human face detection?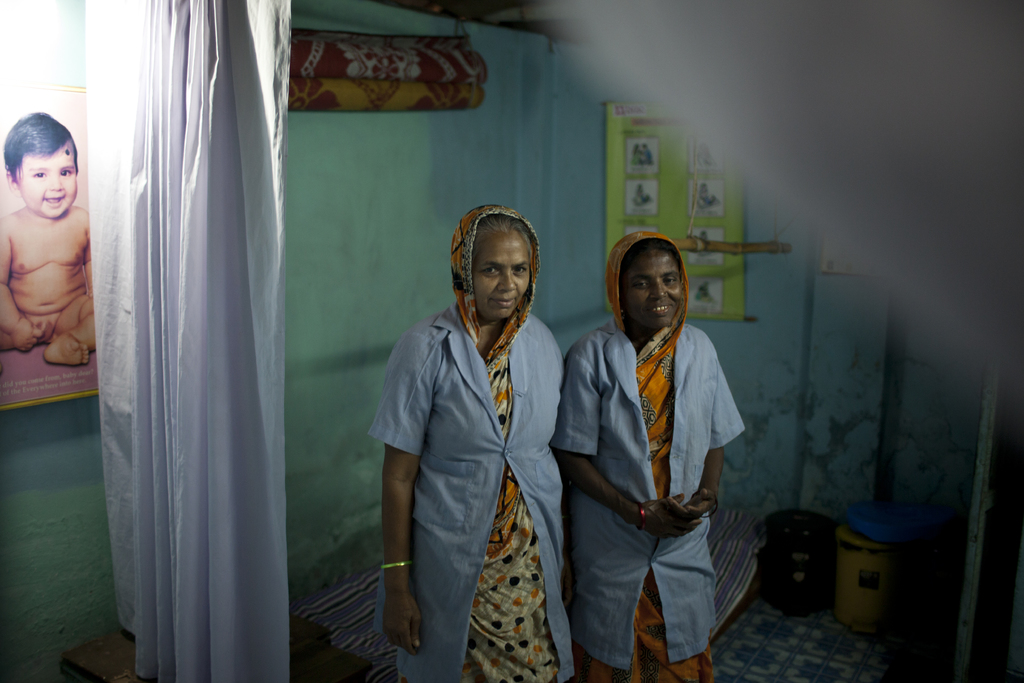
<region>624, 253, 681, 328</region>
